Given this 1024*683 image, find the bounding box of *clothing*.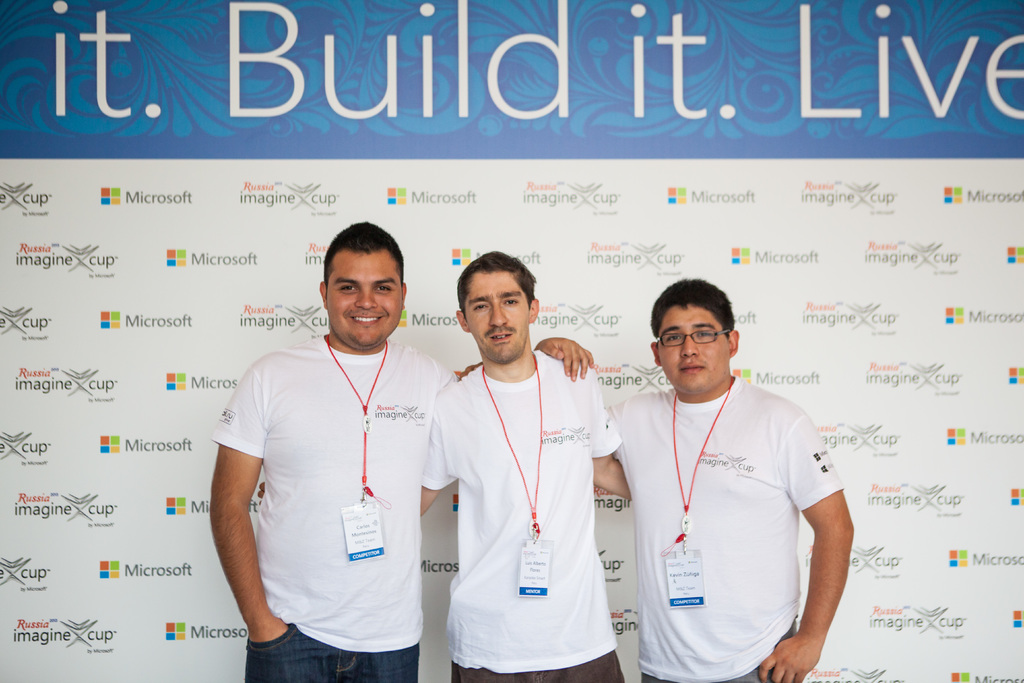
[212,335,458,682].
